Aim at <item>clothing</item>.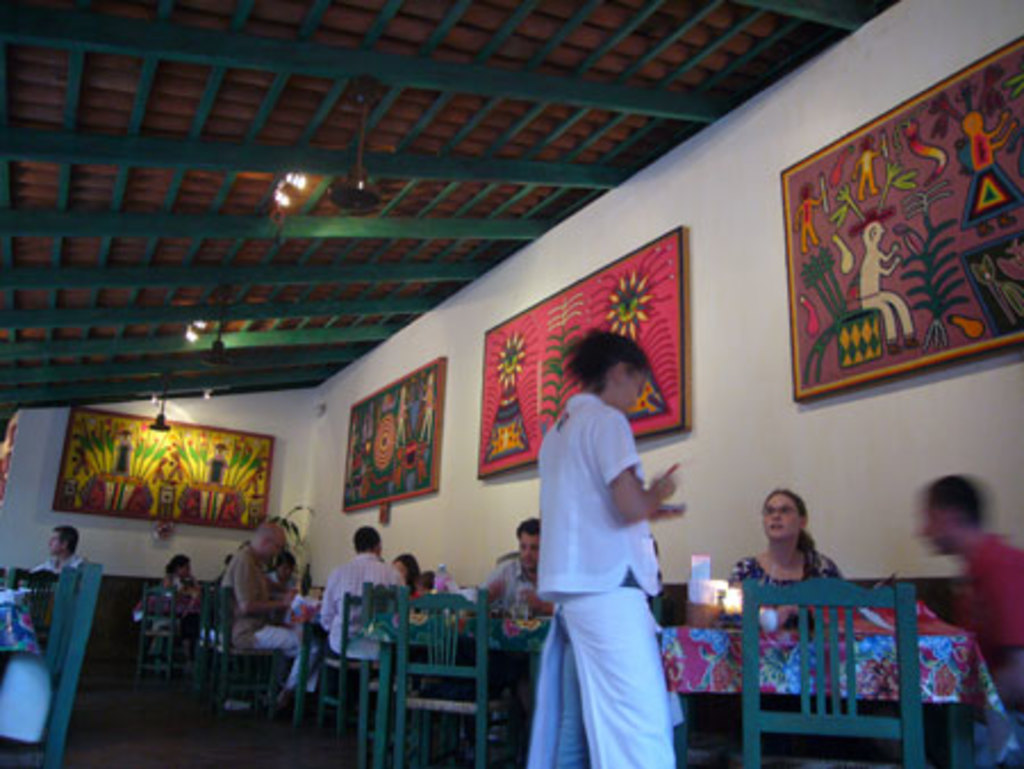
Aimed at 400, 569, 444, 612.
